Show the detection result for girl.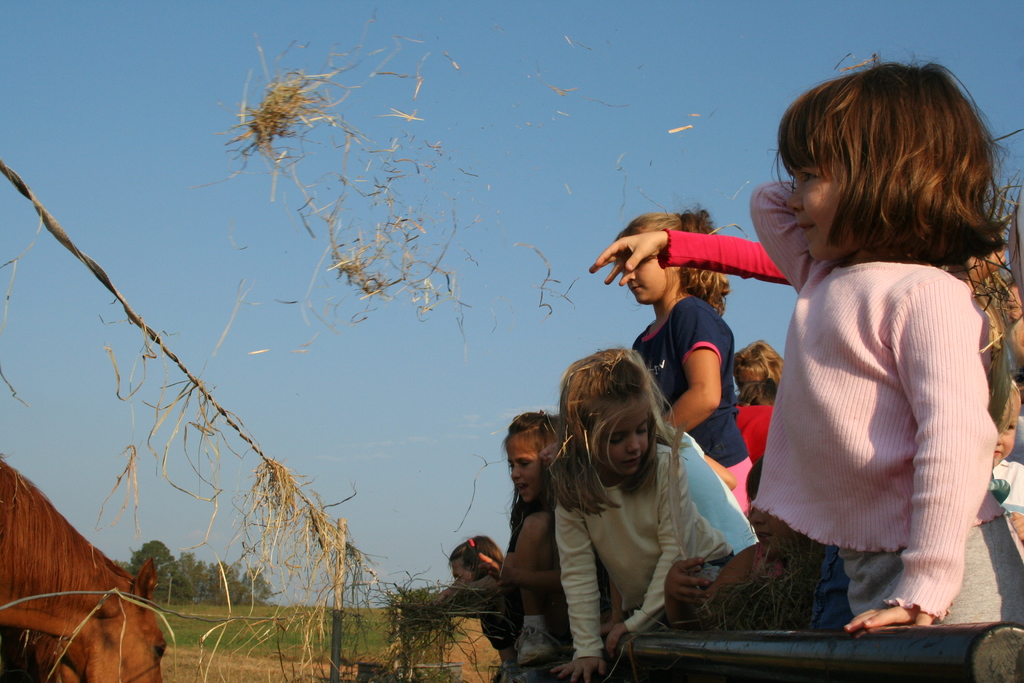
region(612, 209, 751, 516).
